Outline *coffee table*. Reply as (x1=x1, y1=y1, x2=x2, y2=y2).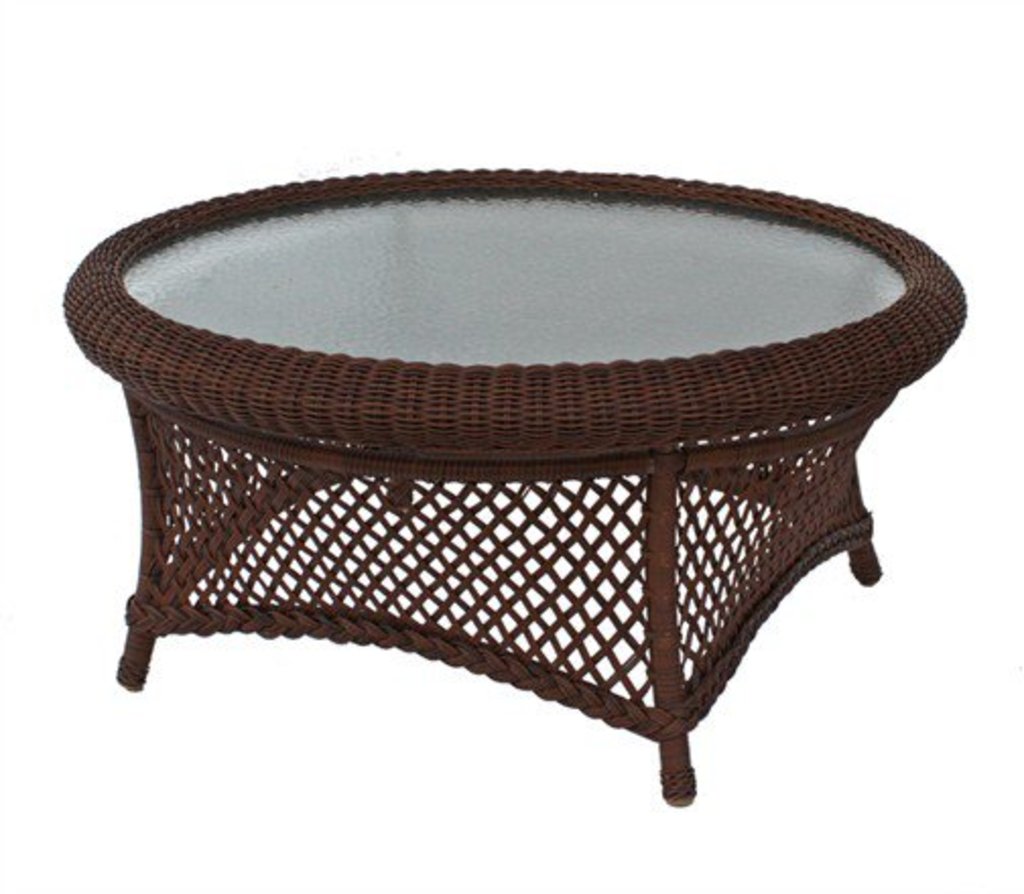
(x1=59, y1=169, x2=973, y2=809).
